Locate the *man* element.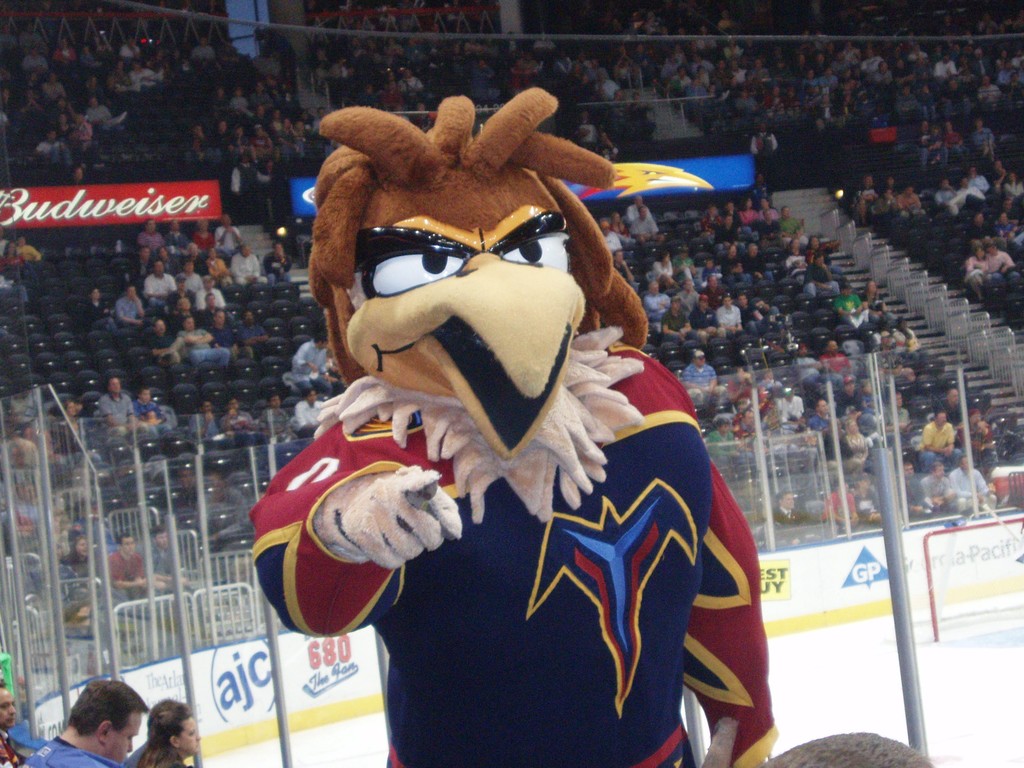
Element bbox: [94,374,135,438].
